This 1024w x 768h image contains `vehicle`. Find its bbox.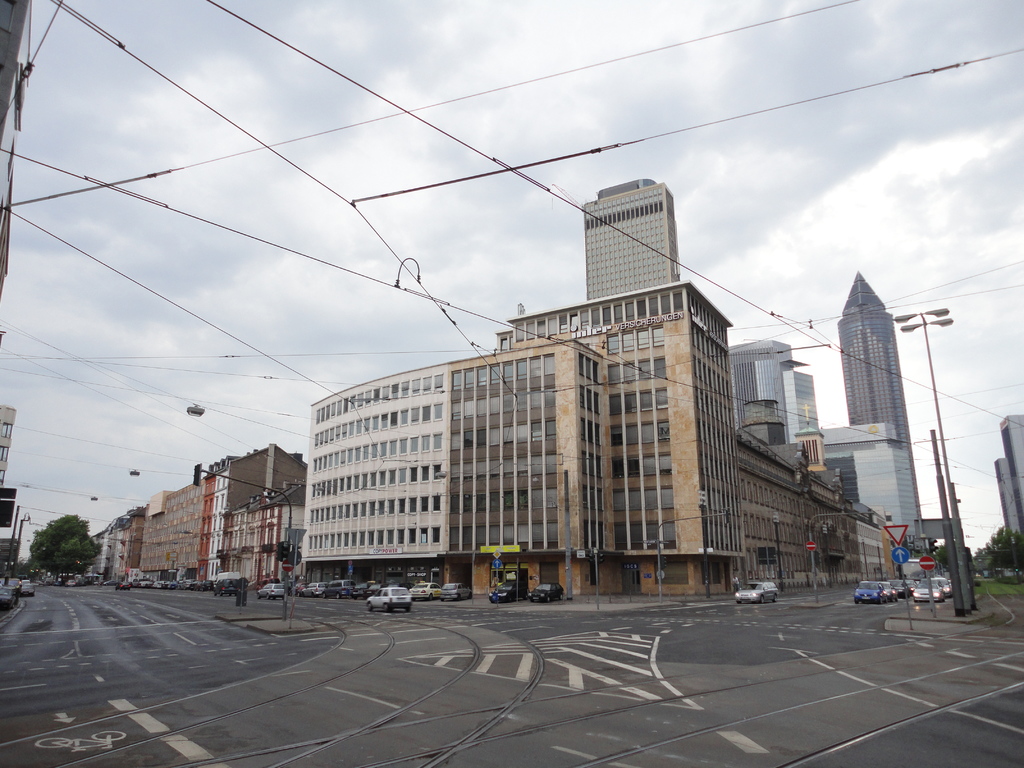
detection(364, 587, 412, 612).
